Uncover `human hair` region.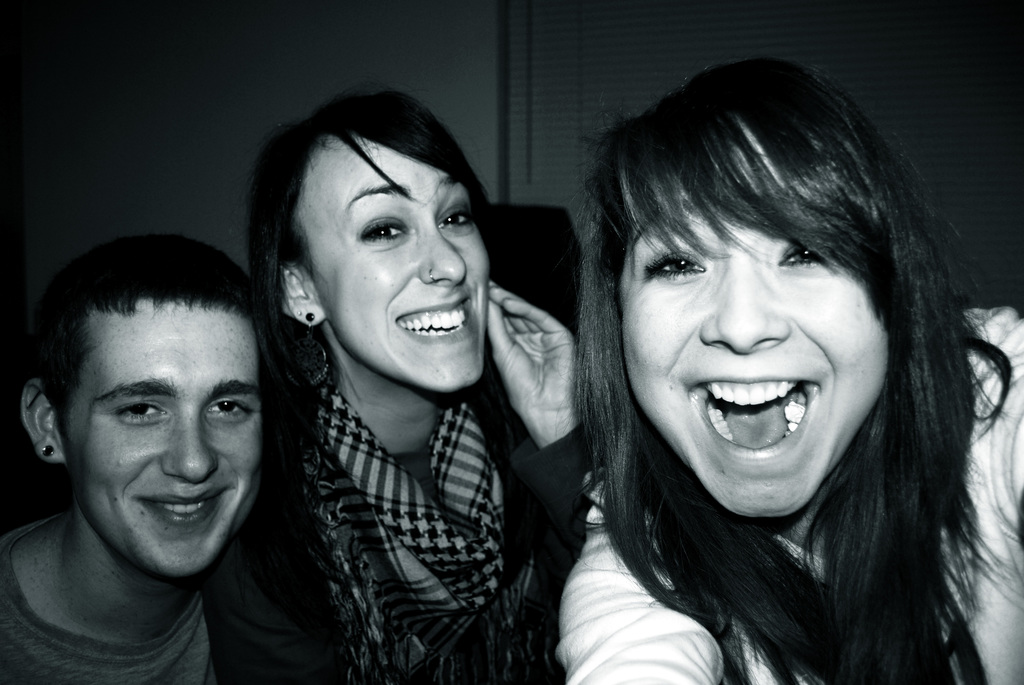
Uncovered: box=[26, 245, 266, 472].
